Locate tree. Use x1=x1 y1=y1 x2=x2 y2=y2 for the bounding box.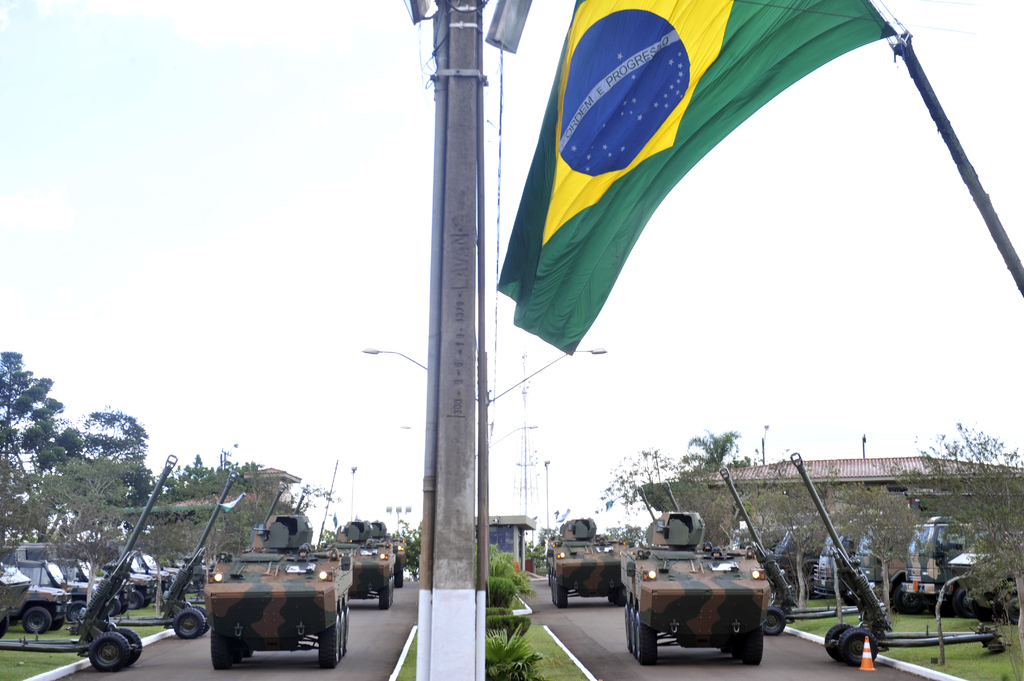
x1=819 y1=470 x2=917 y2=636.
